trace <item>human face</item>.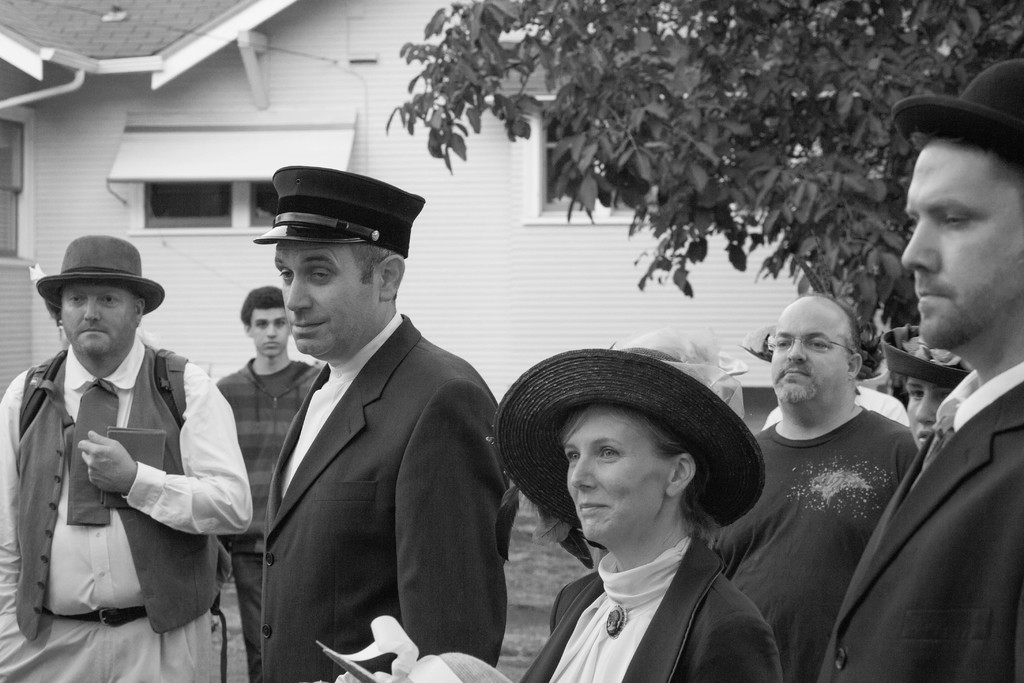
Traced to (left=561, top=404, right=670, bottom=539).
